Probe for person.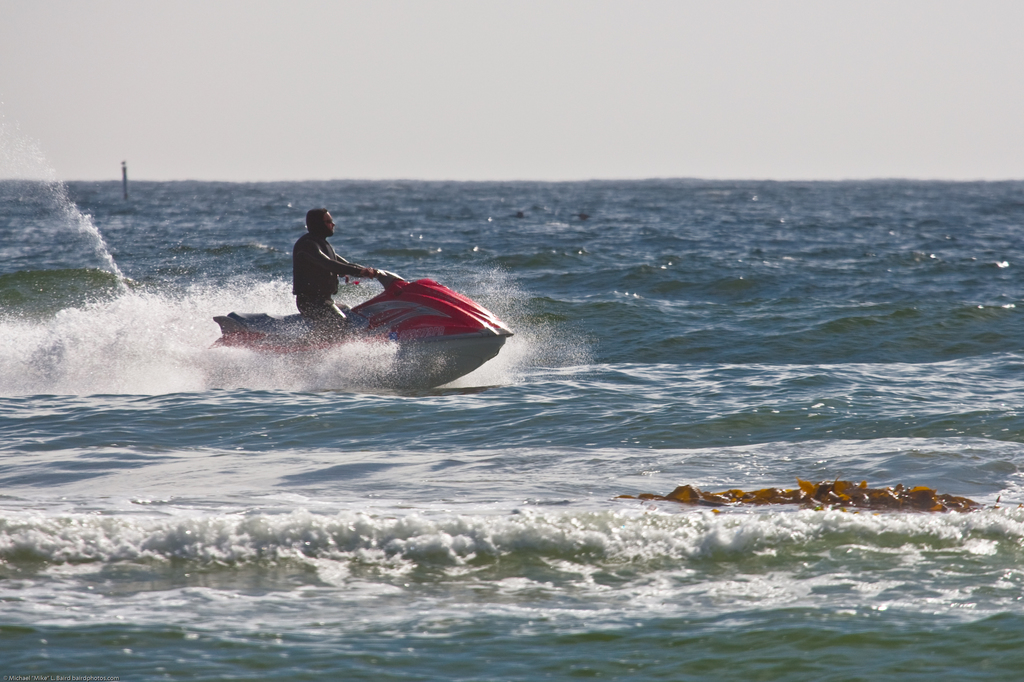
Probe result: [x1=288, y1=202, x2=362, y2=313].
